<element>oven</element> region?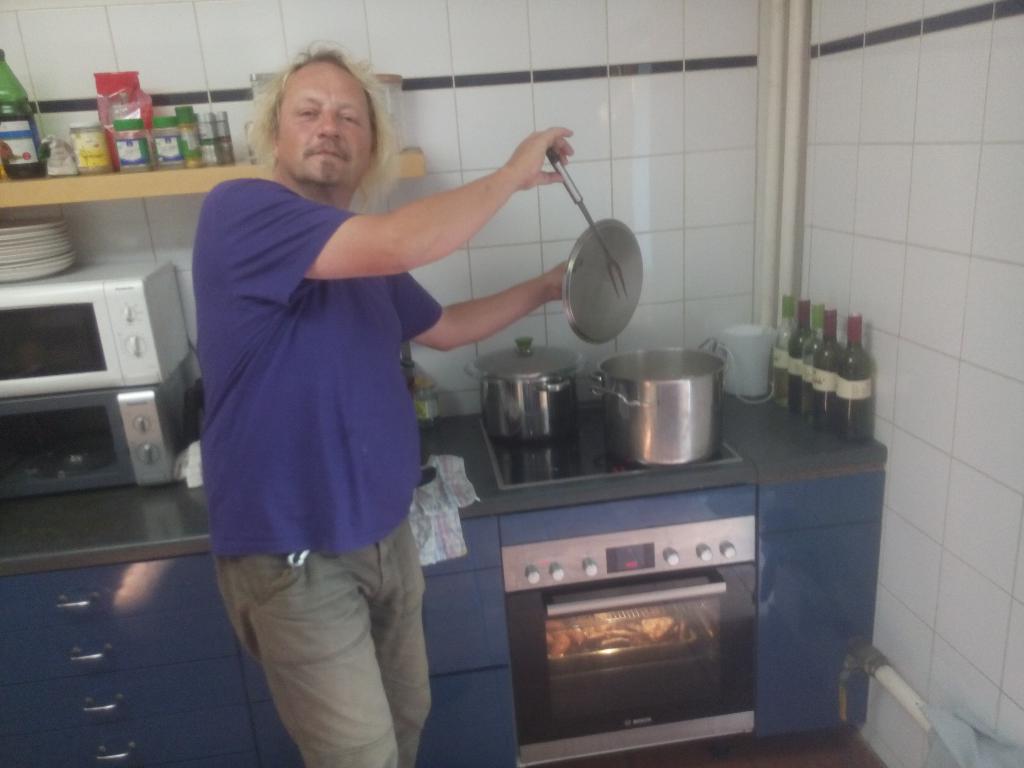
region(504, 515, 758, 767)
